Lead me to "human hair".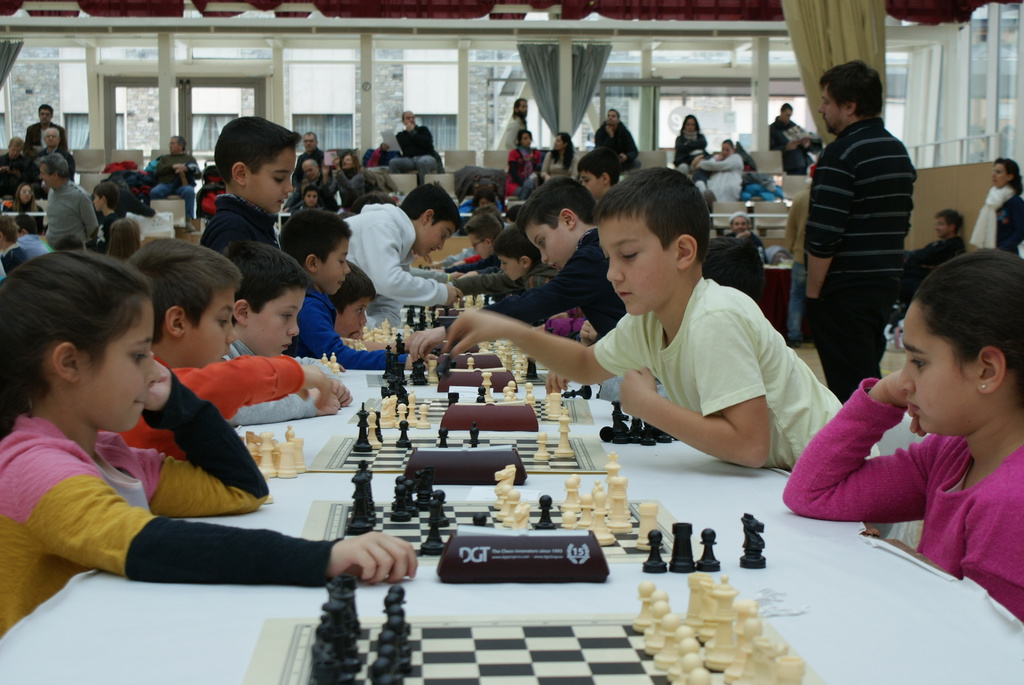
Lead to bbox=[110, 215, 147, 254].
